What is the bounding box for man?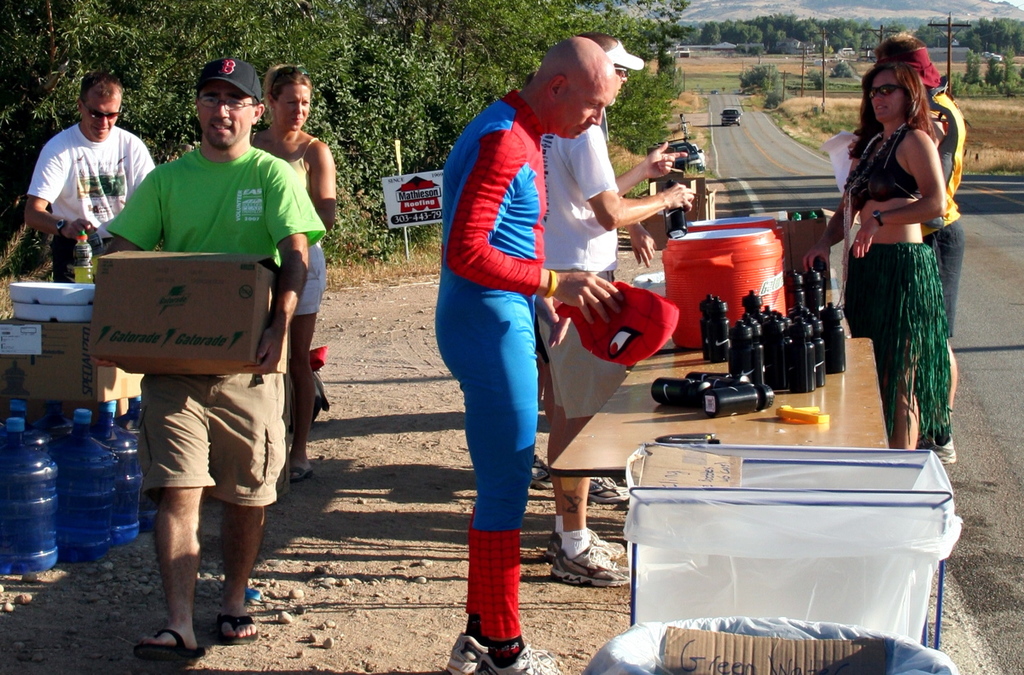
433, 36, 615, 674.
